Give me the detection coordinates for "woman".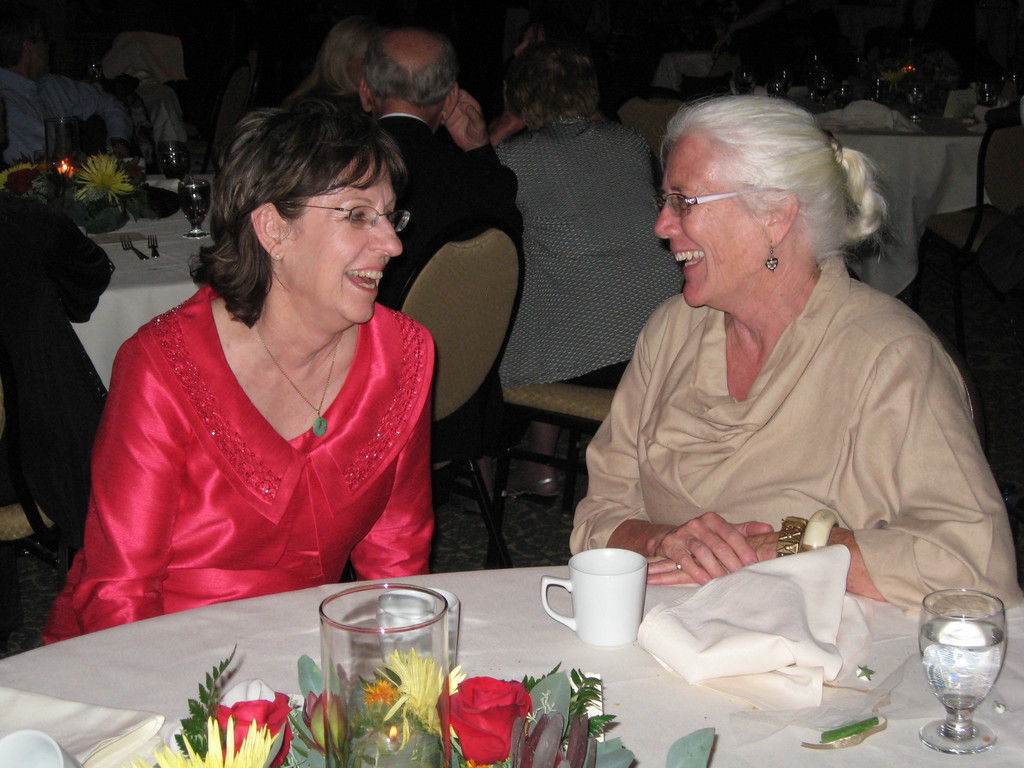
{"left": 568, "top": 95, "right": 1023, "bottom": 616}.
